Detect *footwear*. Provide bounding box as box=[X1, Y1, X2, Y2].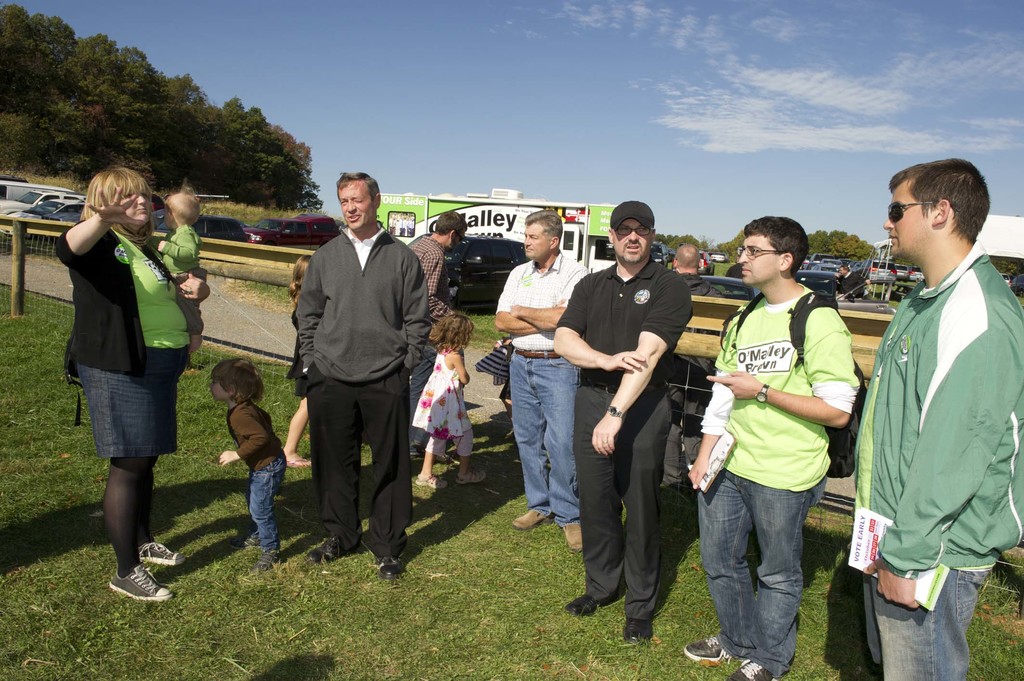
box=[730, 660, 777, 680].
